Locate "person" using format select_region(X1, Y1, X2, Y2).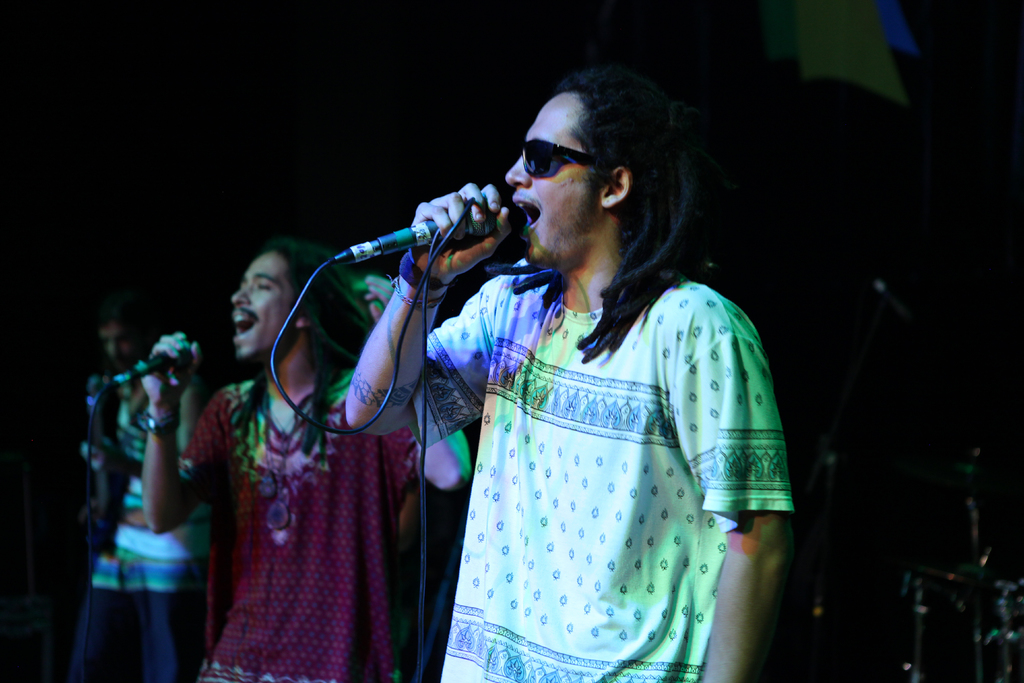
select_region(67, 281, 212, 682).
